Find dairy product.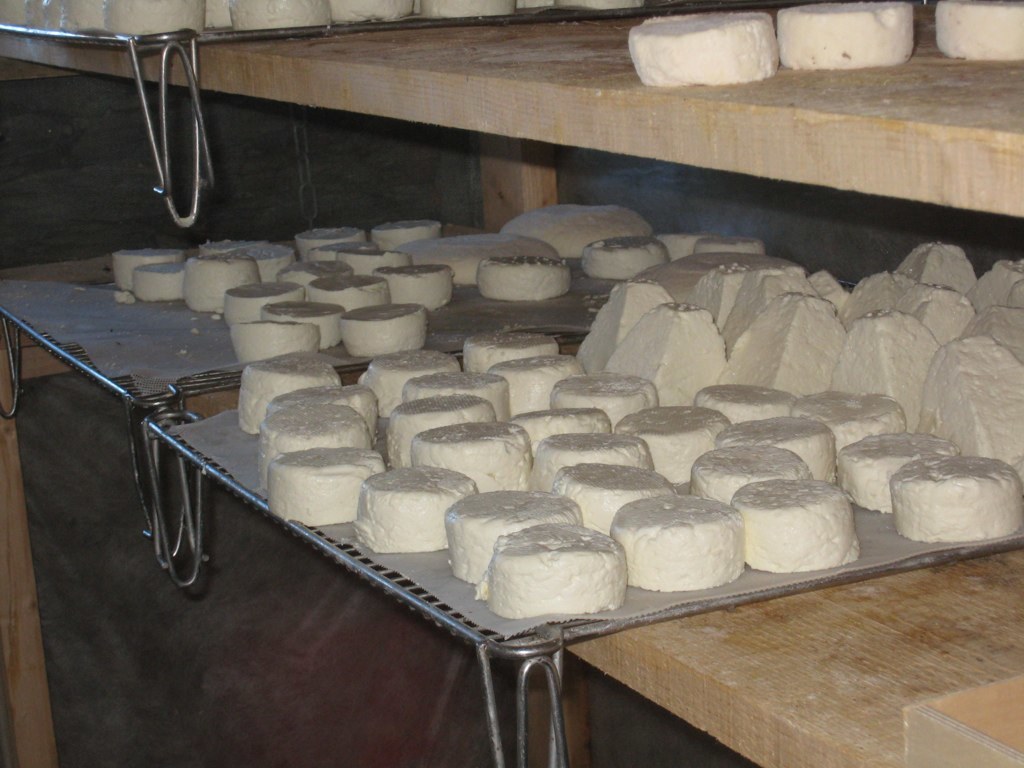
409, 226, 552, 288.
